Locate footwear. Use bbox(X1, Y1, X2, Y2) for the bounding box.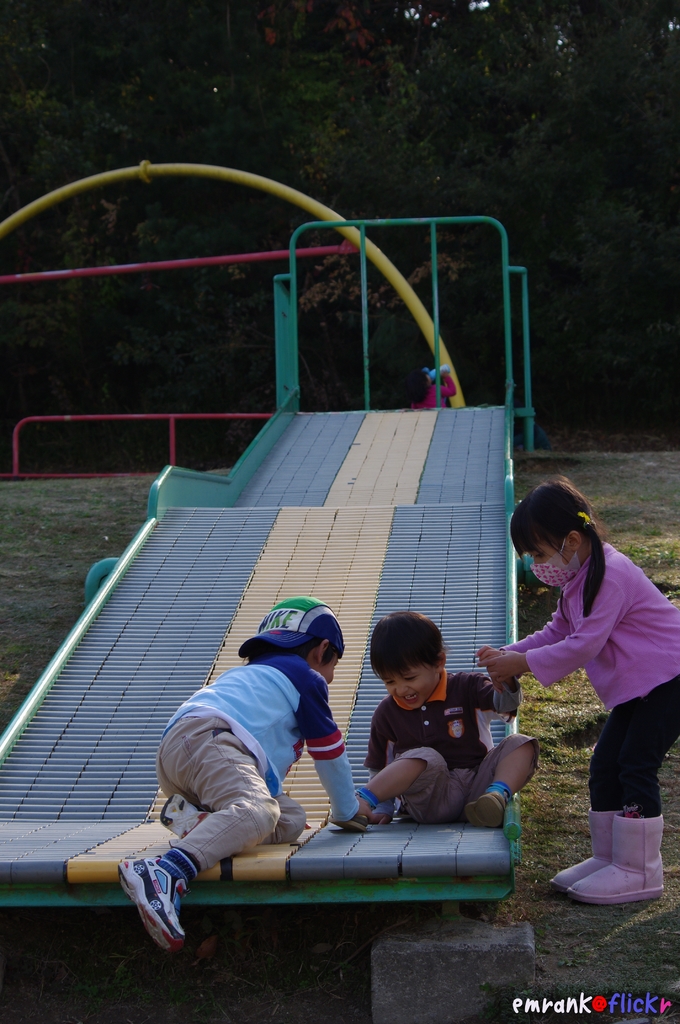
bbox(459, 788, 510, 826).
